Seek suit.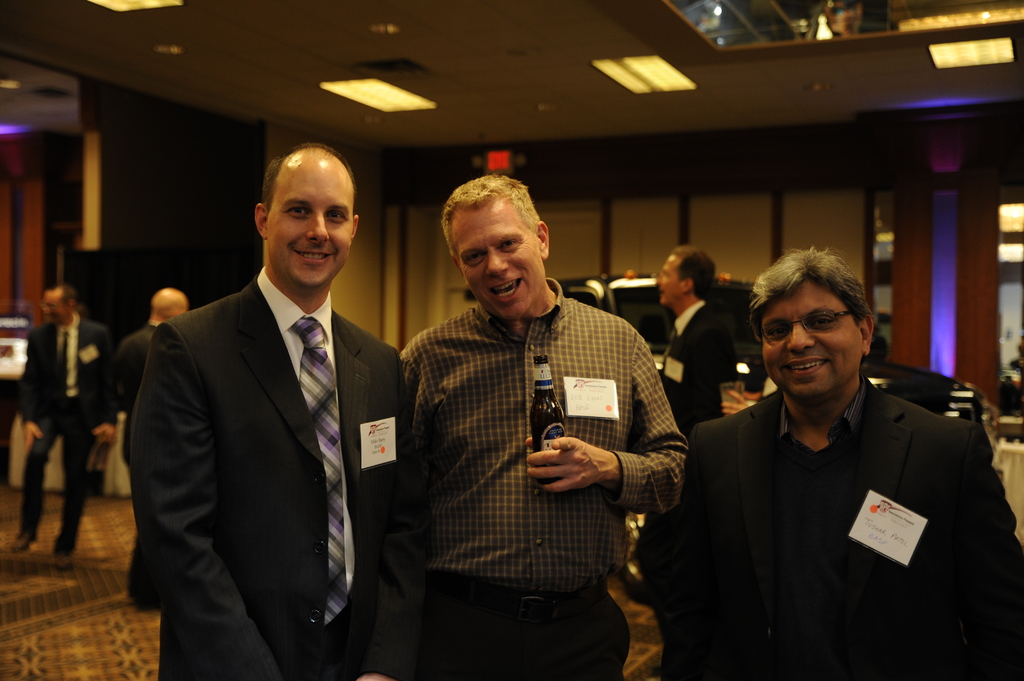
129, 161, 413, 680.
